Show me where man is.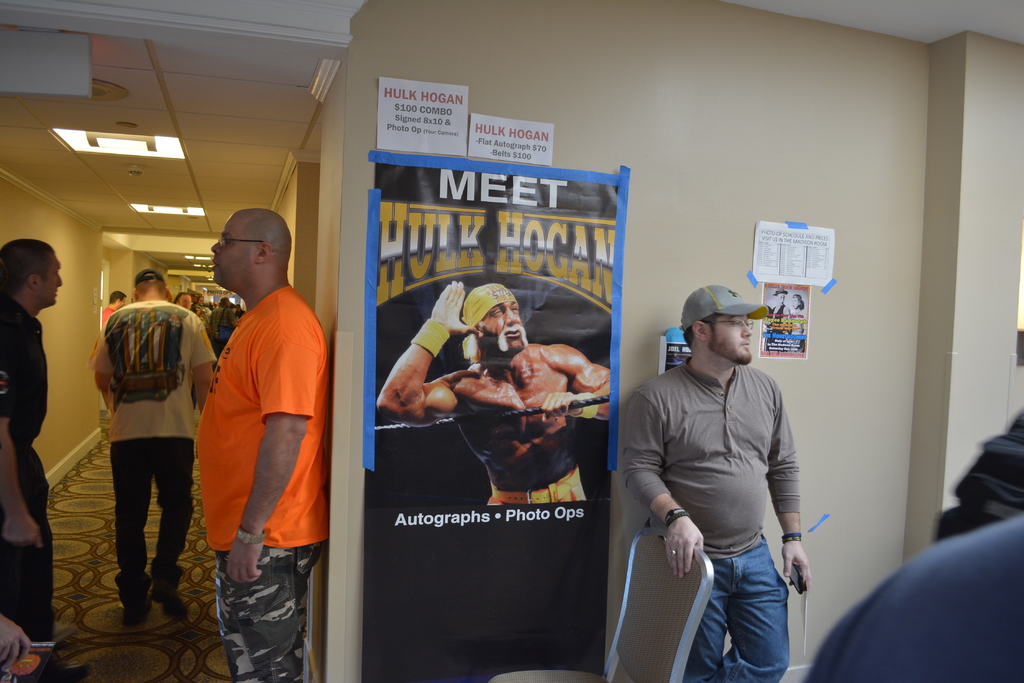
man is at (622,285,812,682).
